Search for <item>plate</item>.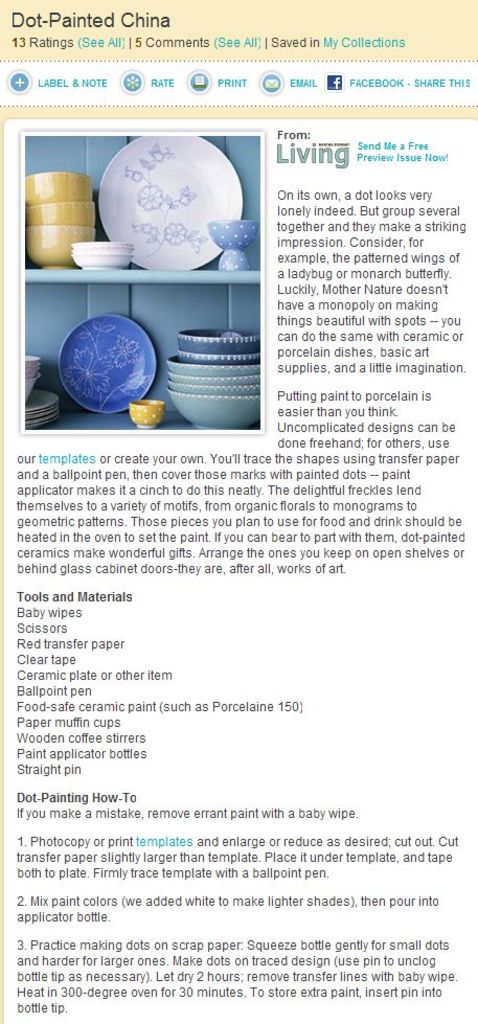
Found at bbox=[45, 276, 163, 411].
